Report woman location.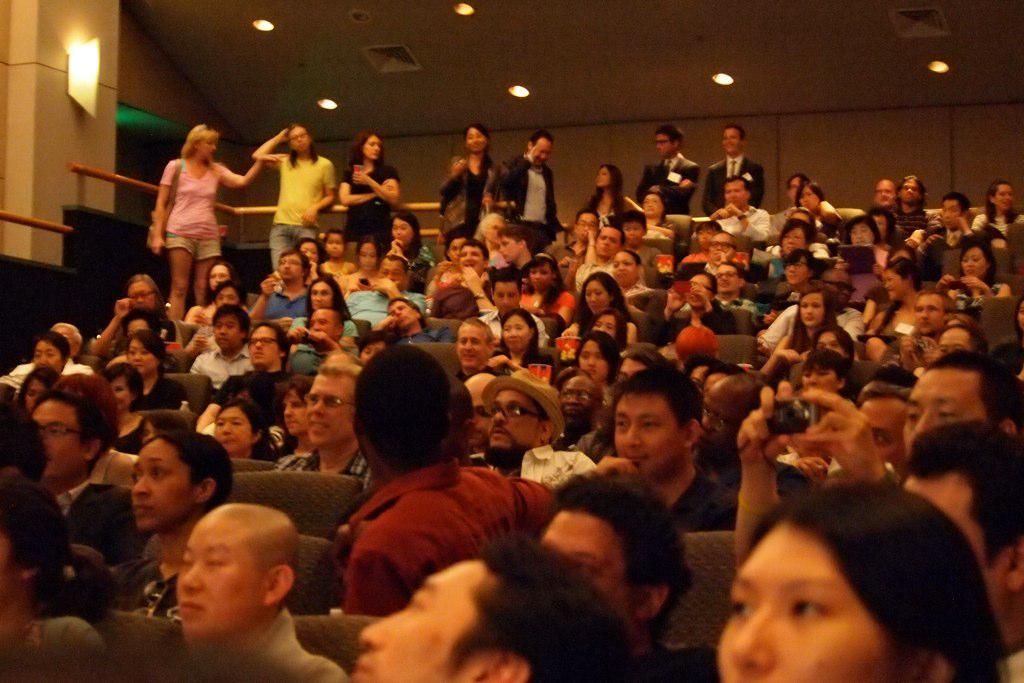
Report: <region>675, 456, 1023, 682</region>.
